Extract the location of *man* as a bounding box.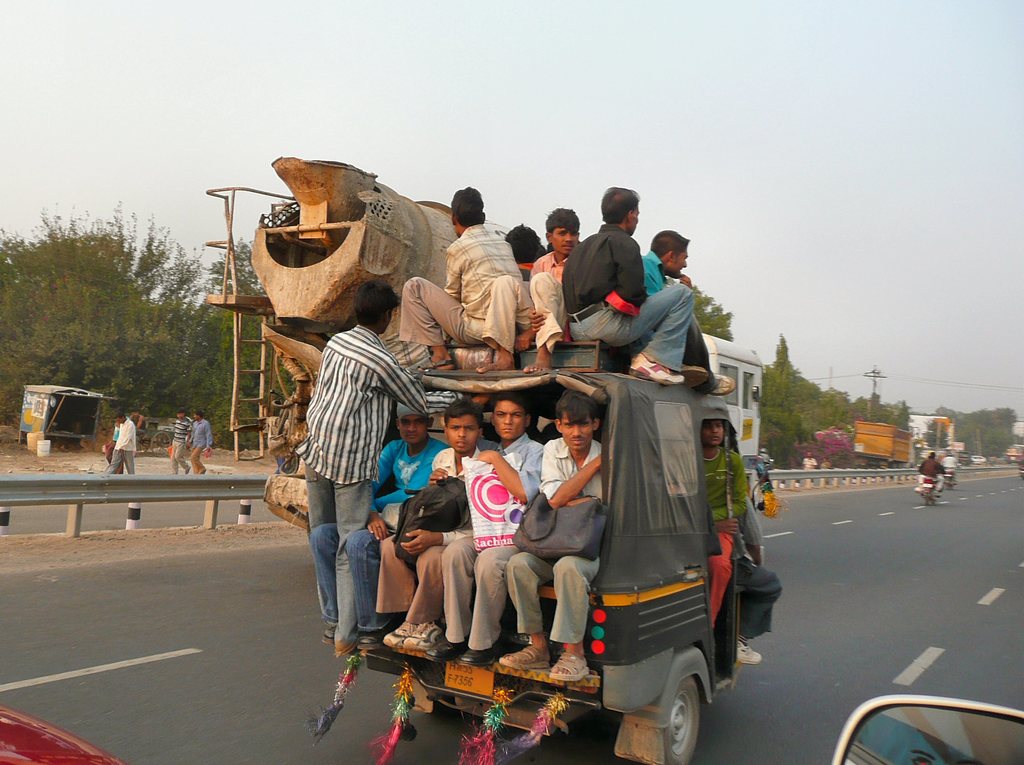
l=508, t=224, r=539, b=279.
